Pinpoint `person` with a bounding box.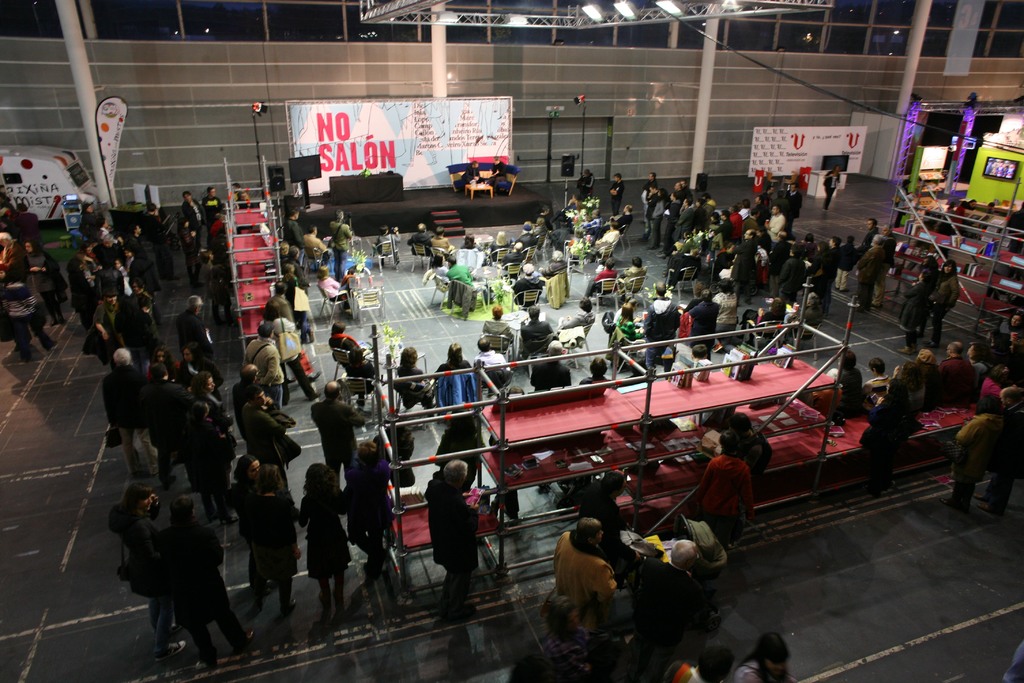
detection(513, 261, 545, 318).
